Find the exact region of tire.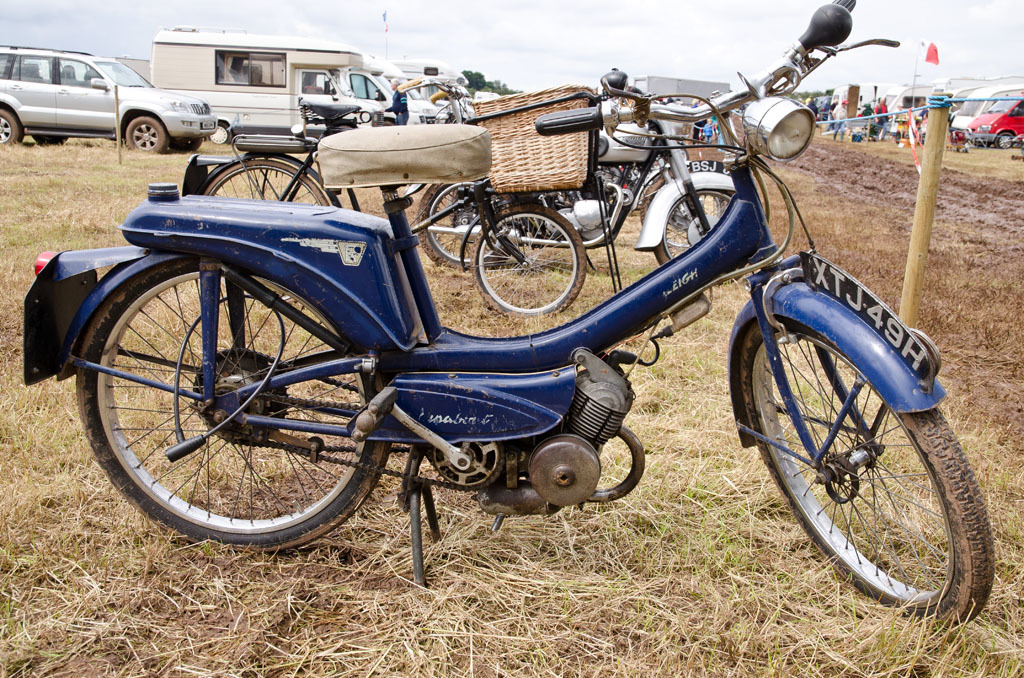
Exact region: [36,136,68,143].
